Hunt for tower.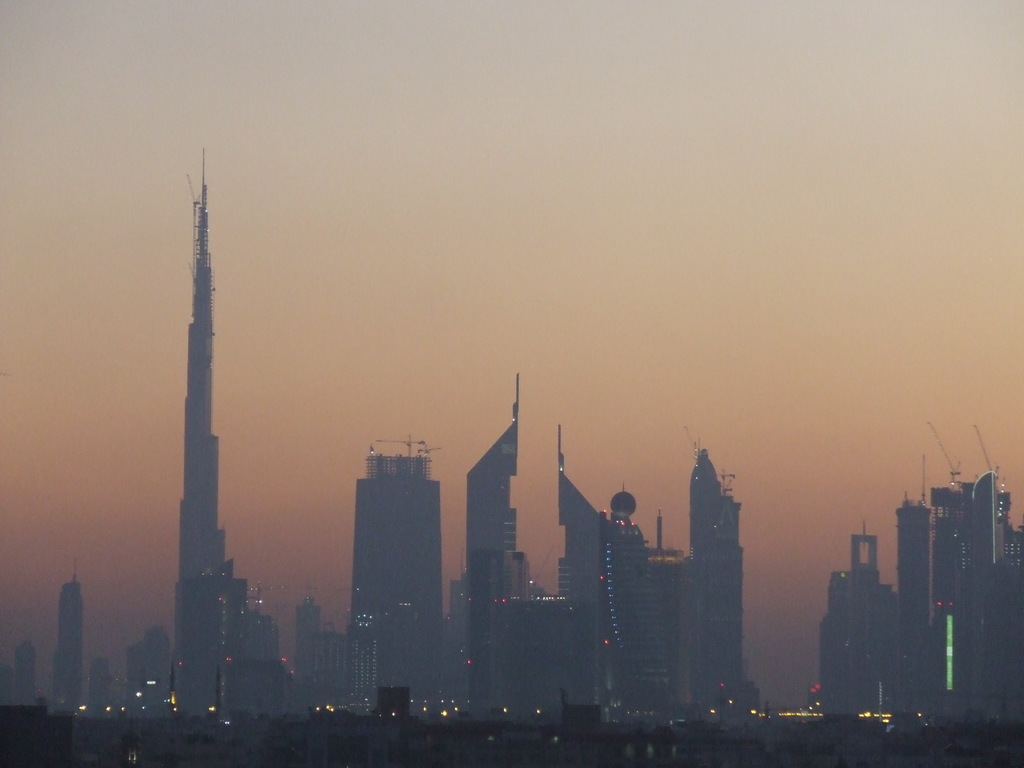
Hunted down at 468/378/602/720.
